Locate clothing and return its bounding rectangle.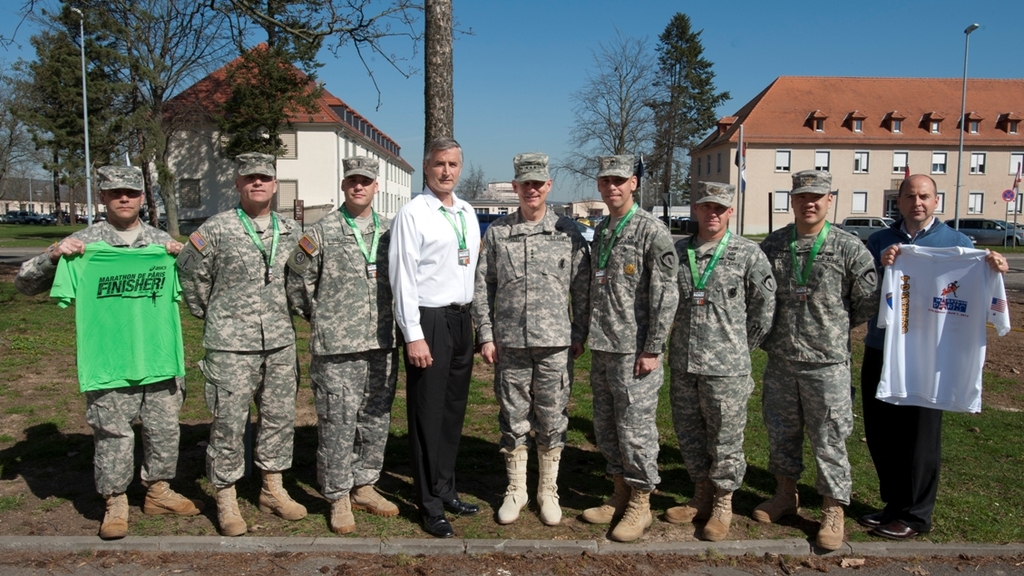
<bbox>666, 229, 774, 515</bbox>.
